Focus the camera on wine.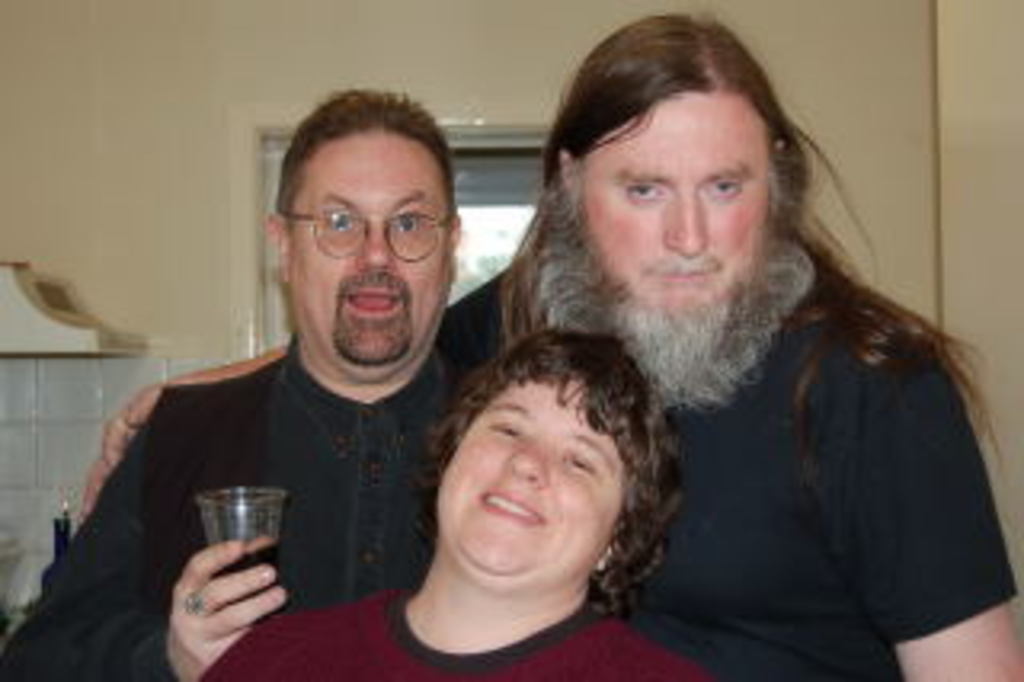
Focus region: {"left": 157, "top": 477, "right": 291, "bottom": 640}.
